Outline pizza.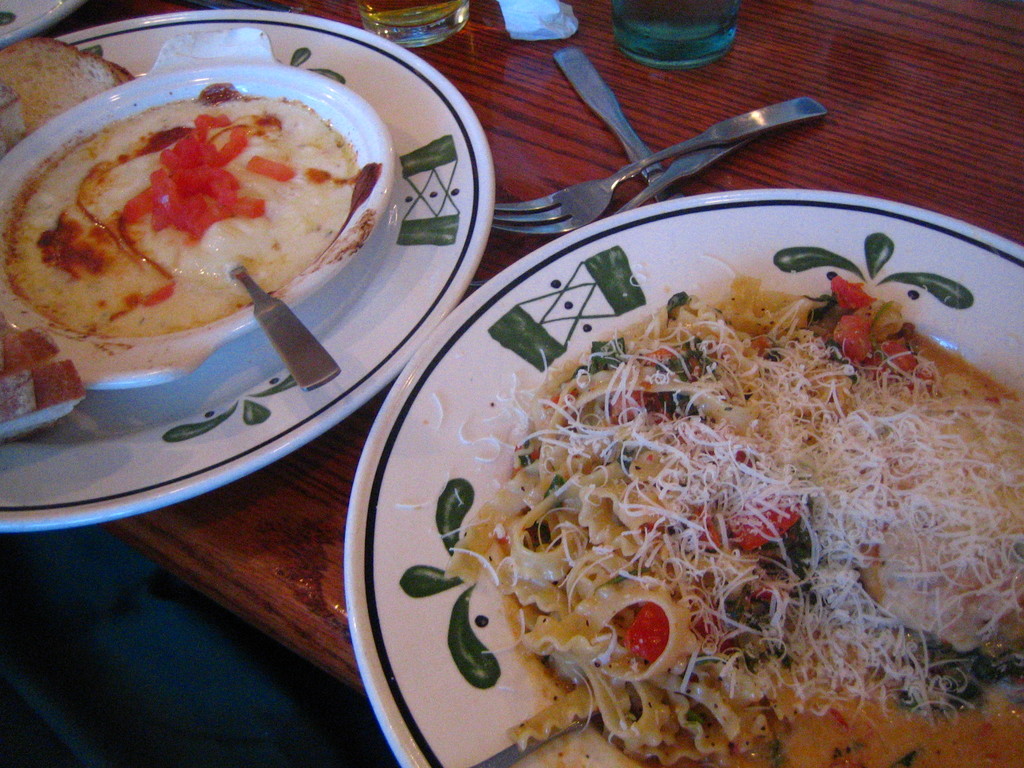
Outline: <box>17,58,372,358</box>.
